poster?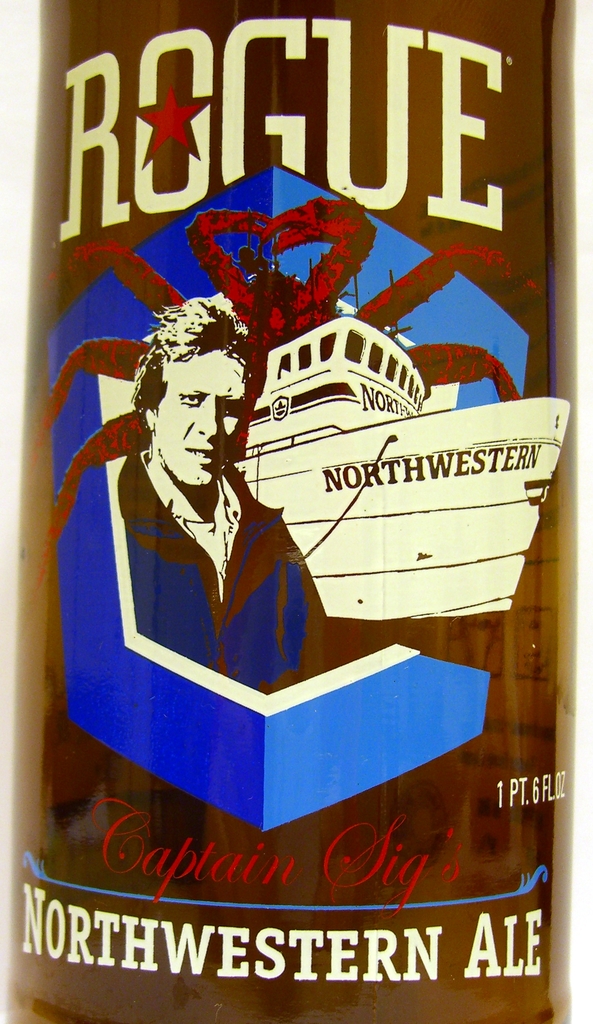
<region>12, 0, 574, 1017</region>
